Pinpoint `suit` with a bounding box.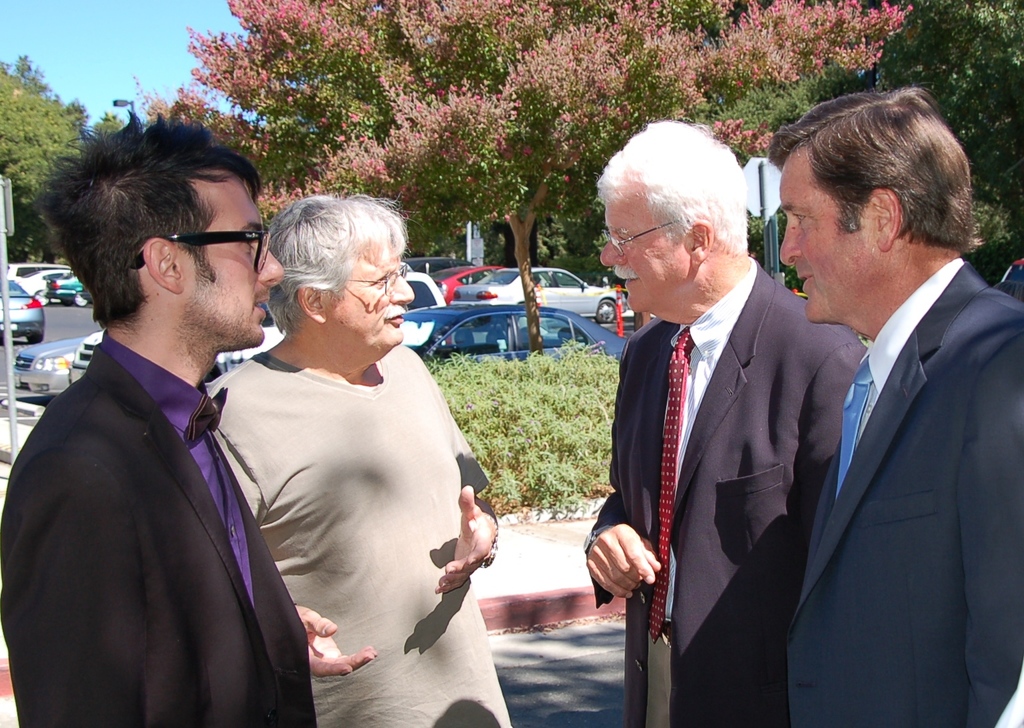
[x1=592, y1=258, x2=867, y2=727].
